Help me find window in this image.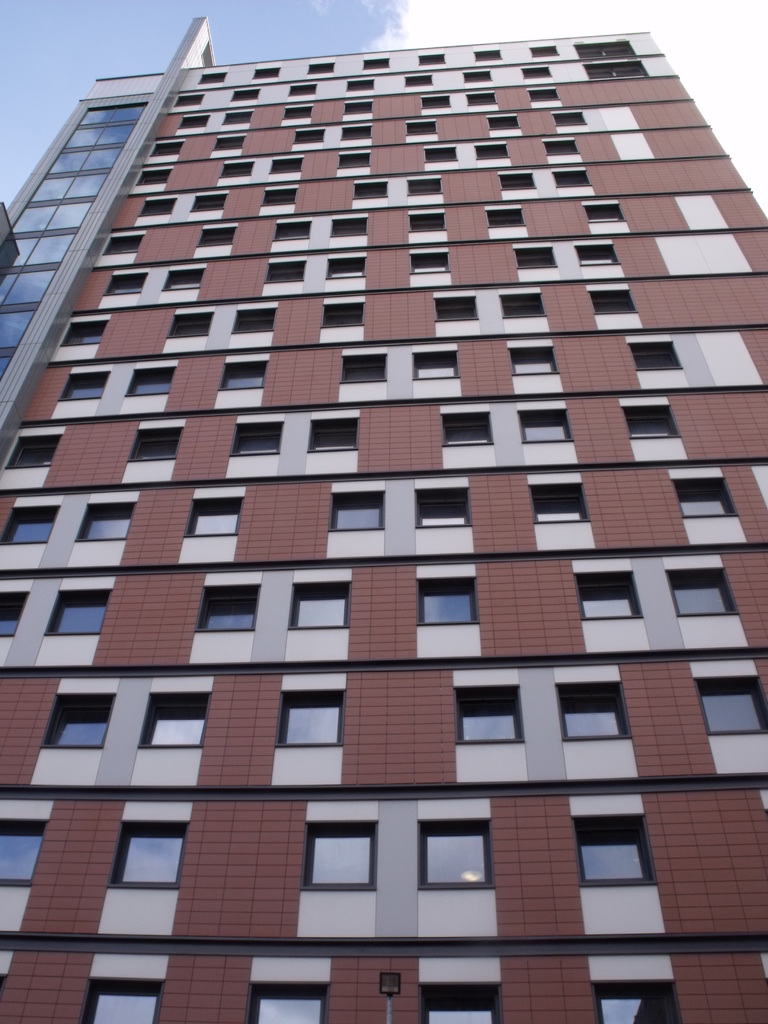
Found it: <region>3, 817, 60, 890</region>.
